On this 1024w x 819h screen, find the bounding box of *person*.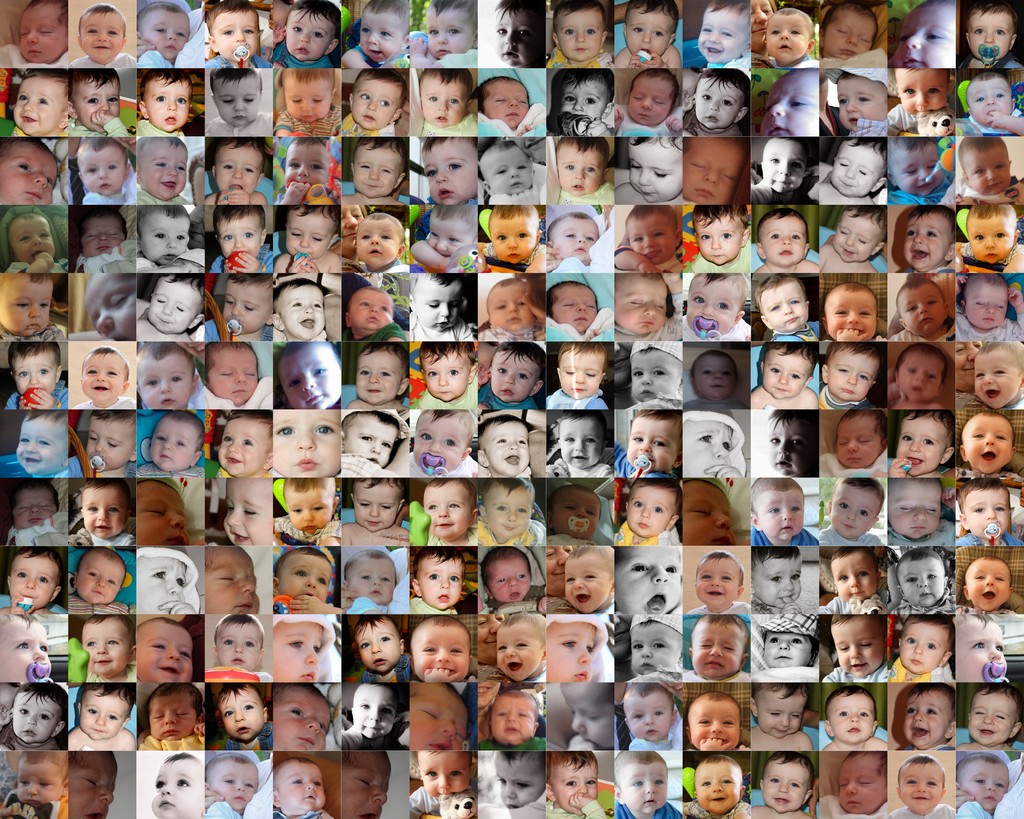
Bounding box: bbox=(223, 477, 272, 546).
